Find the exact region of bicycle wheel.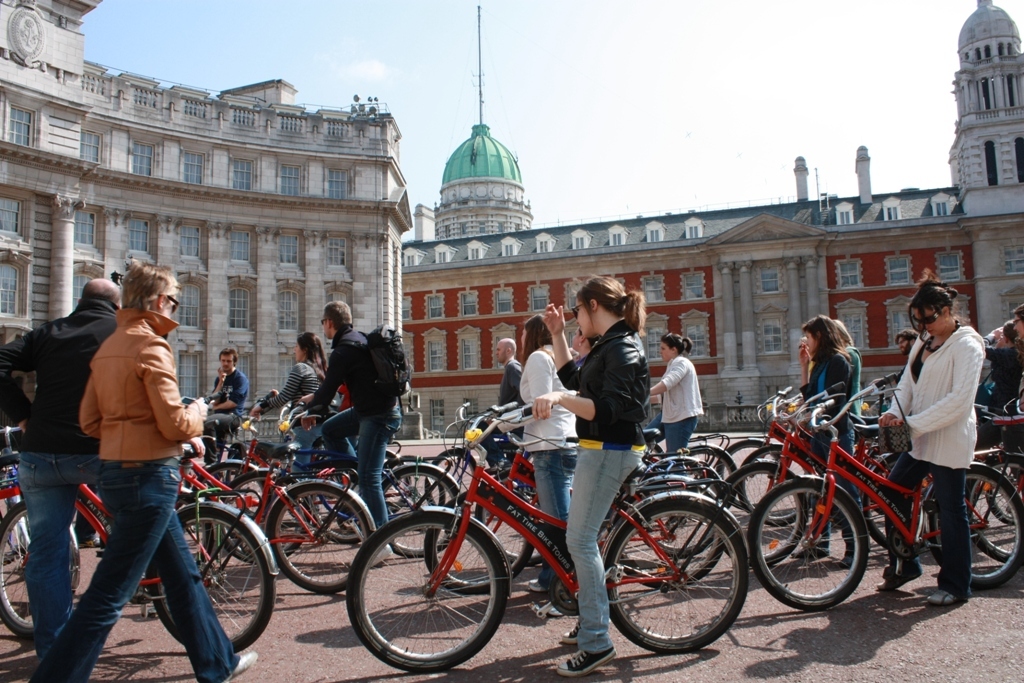
Exact region: <region>734, 443, 813, 525</region>.
